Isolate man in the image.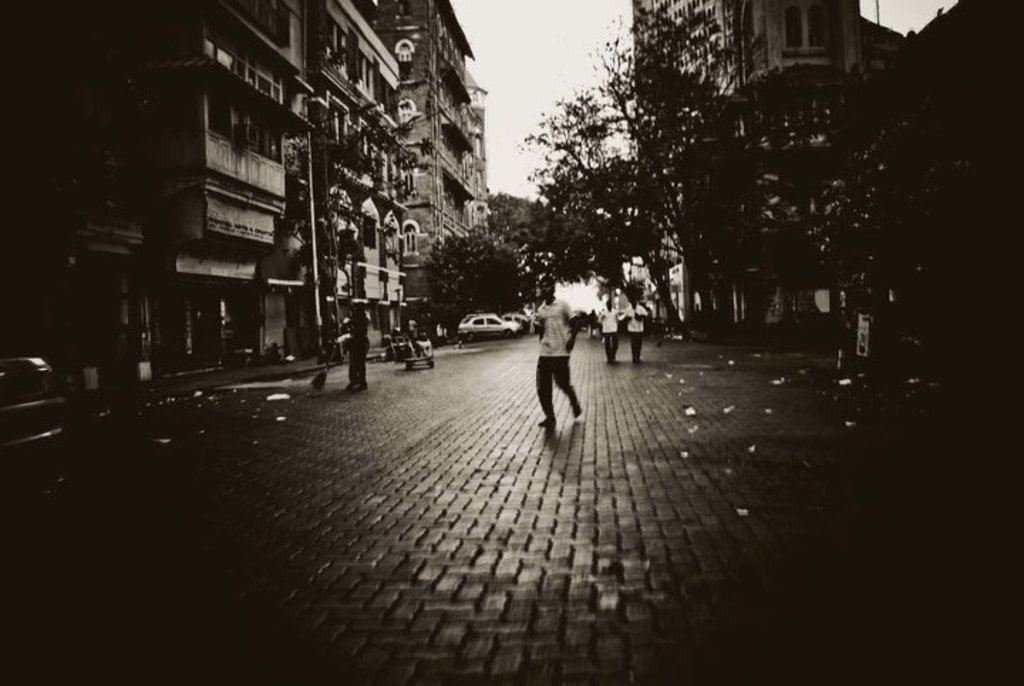
Isolated region: [596,297,622,366].
